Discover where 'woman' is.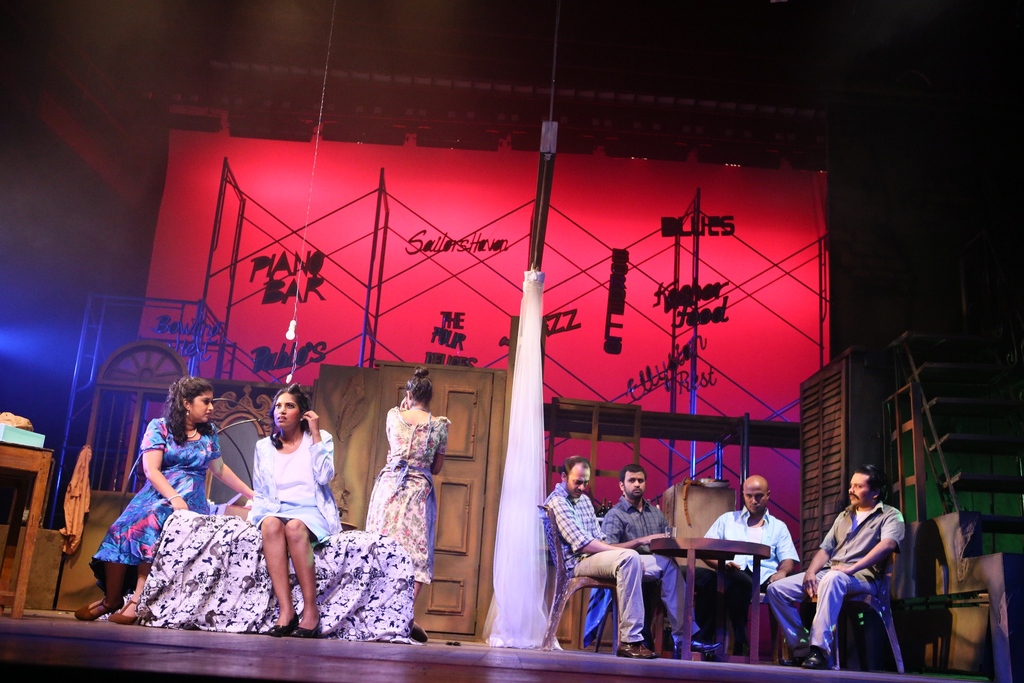
Discovered at [250,383,344,630].
